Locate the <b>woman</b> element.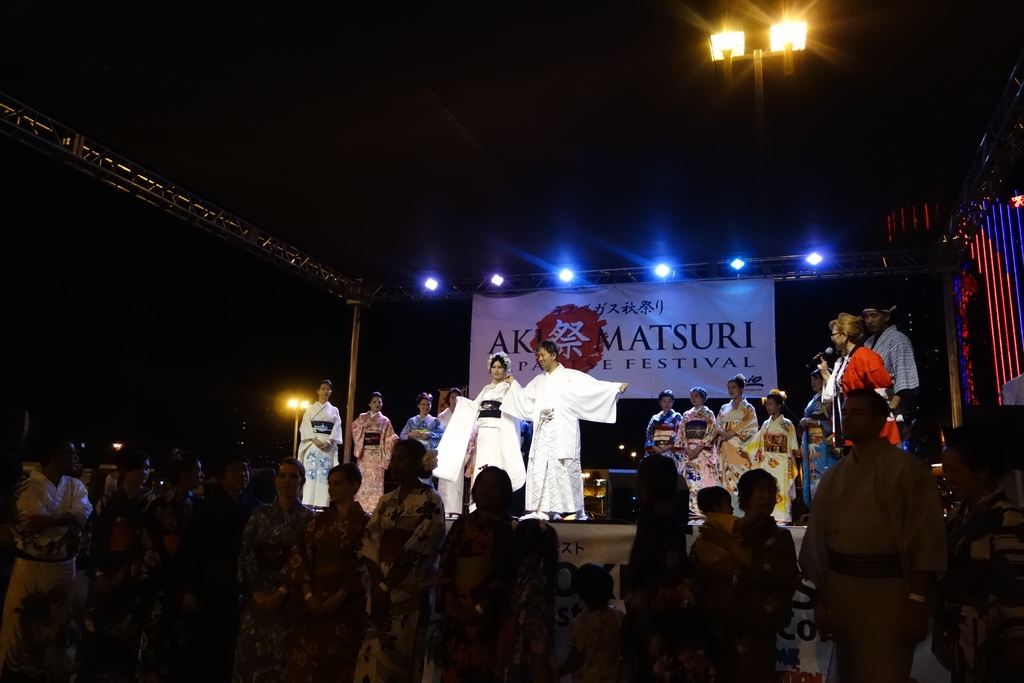
Element bbox: rect(233, 459, 320, 682).
